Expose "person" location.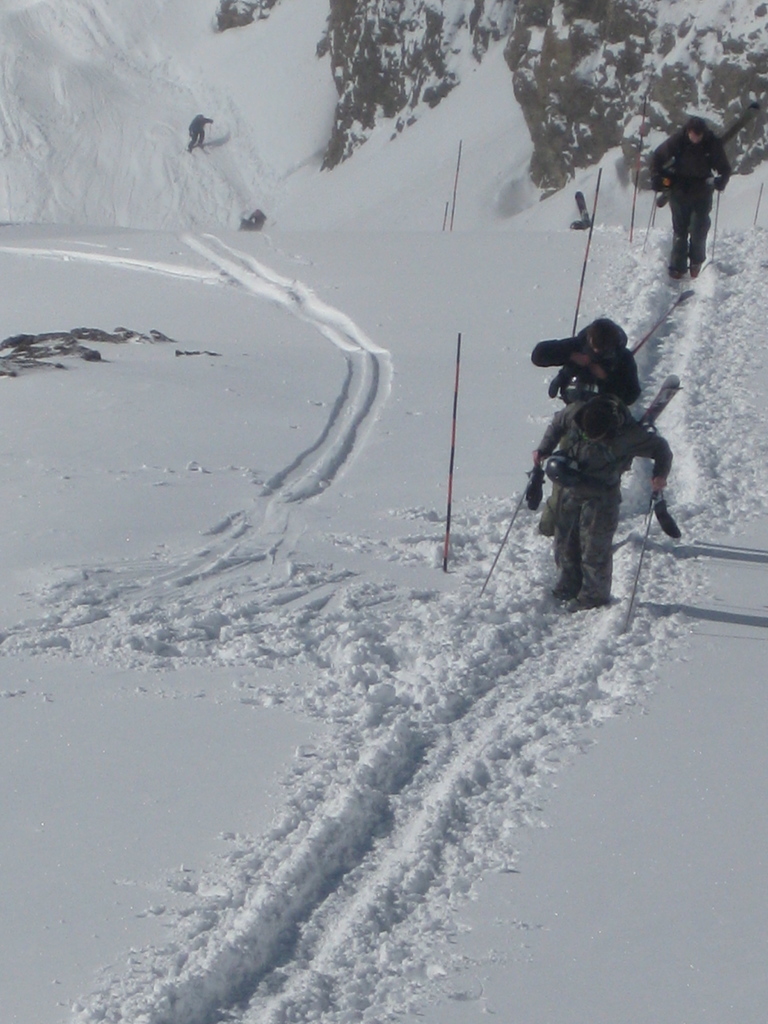
Exposed at crop(527, 308, 646, 404).
